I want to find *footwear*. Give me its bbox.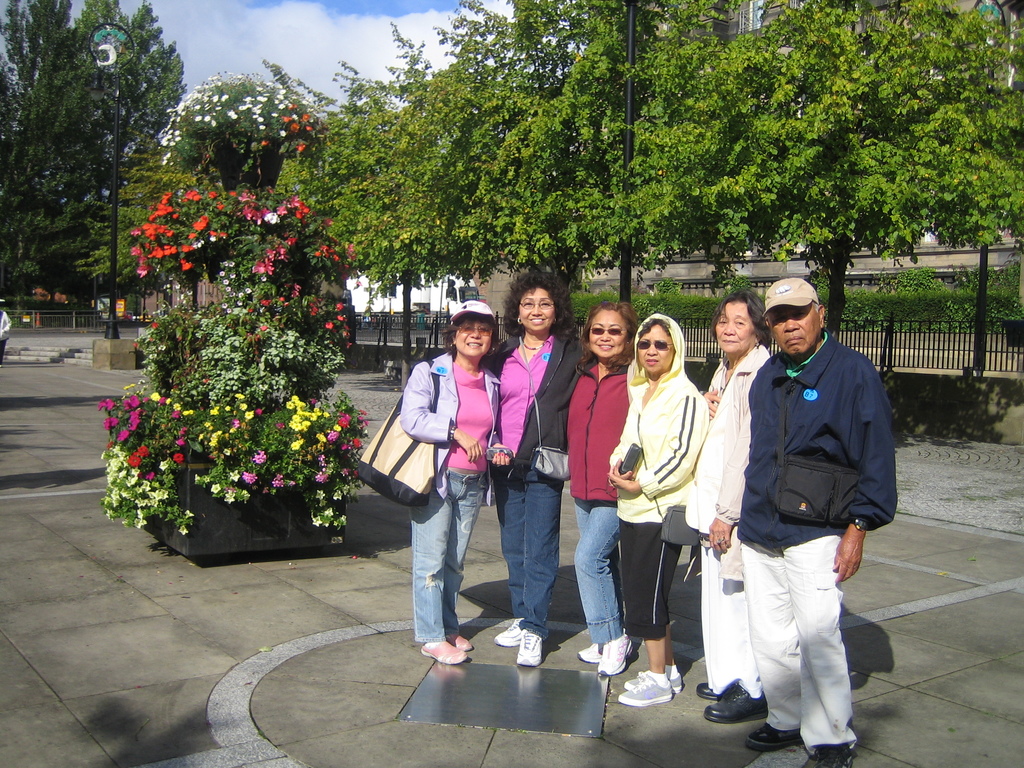
(x1=444, y1=631, x2=474, y2=651).
